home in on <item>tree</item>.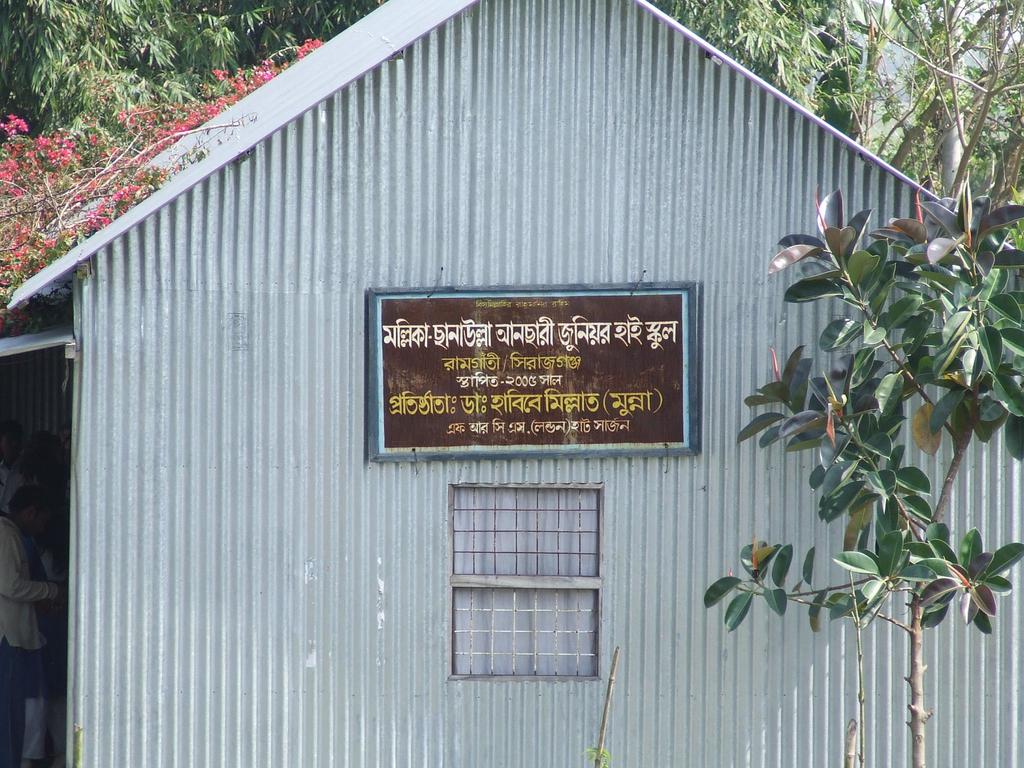
Homed in at 724 111 1023 657.
